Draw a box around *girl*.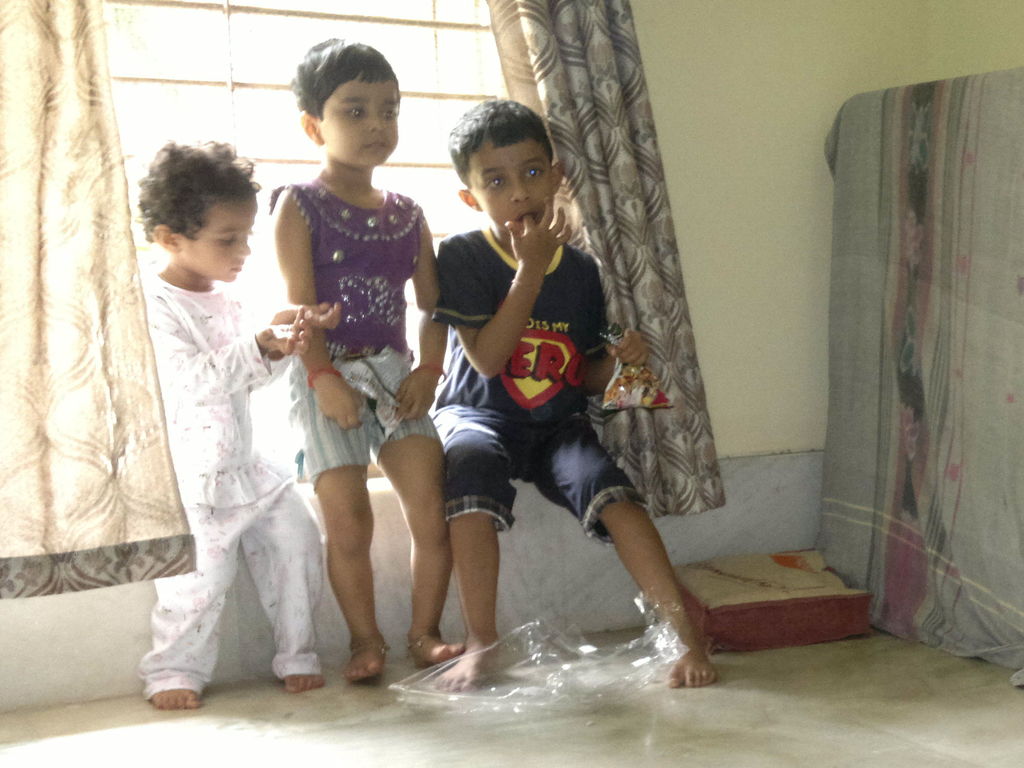
bbox(266, 31, 472, 686).
